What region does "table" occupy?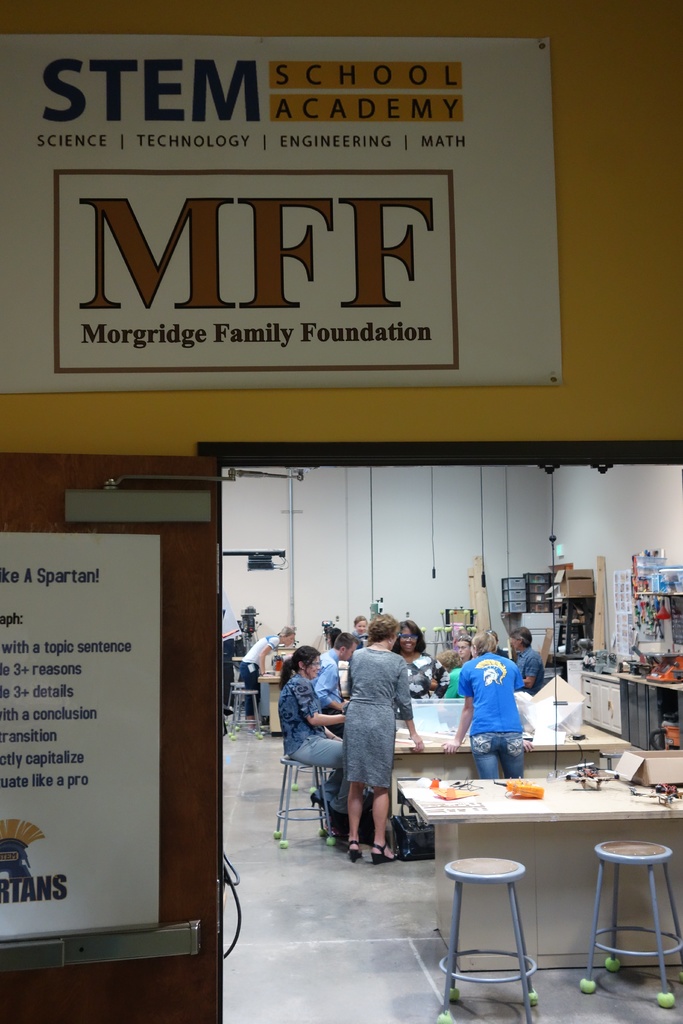
bbox(409, 772, 657, 957).
